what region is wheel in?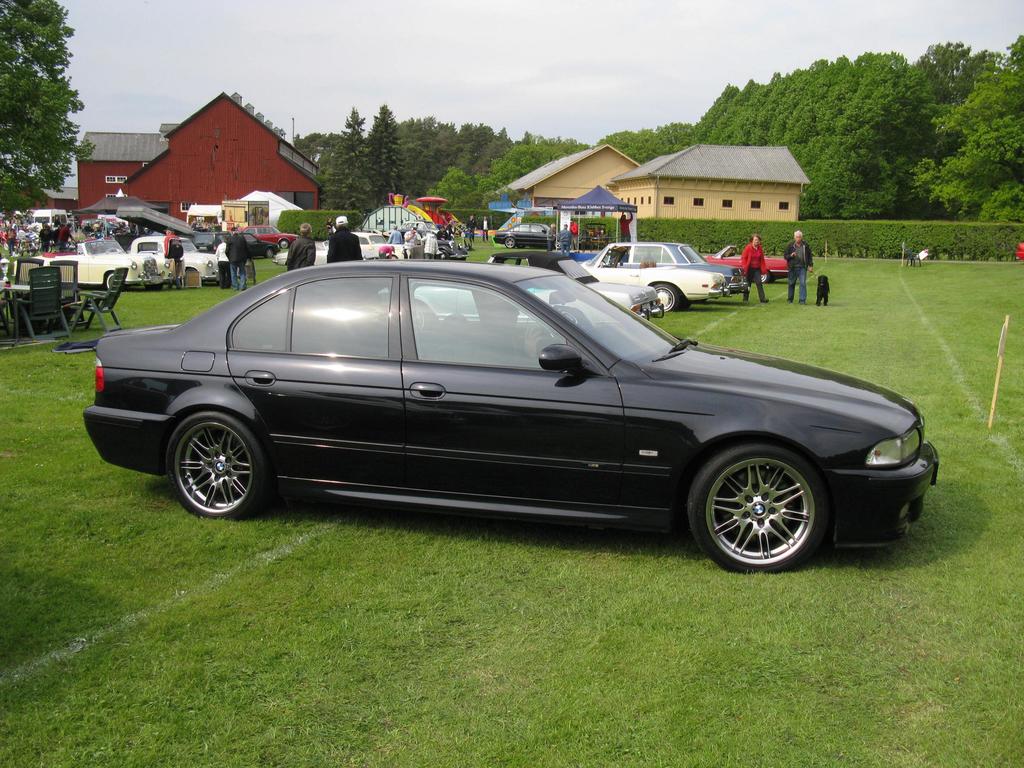
rect(278, 237, 293, 252).
